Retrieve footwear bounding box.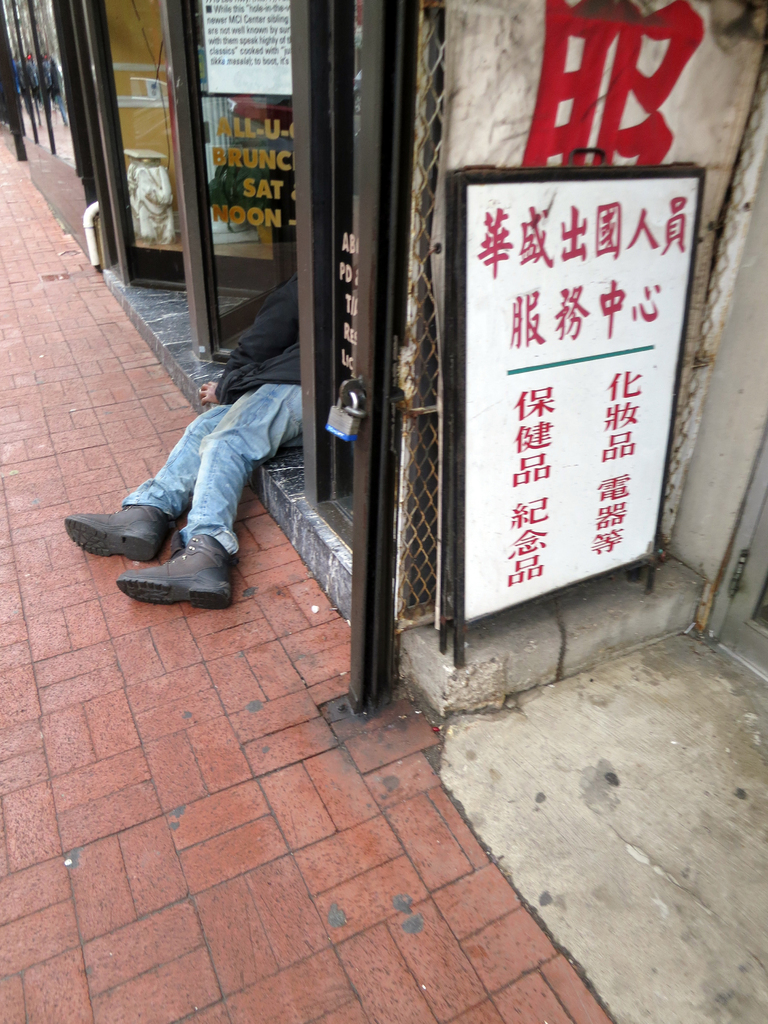
Bounding box: BBox(62, 504, 160, 562).
